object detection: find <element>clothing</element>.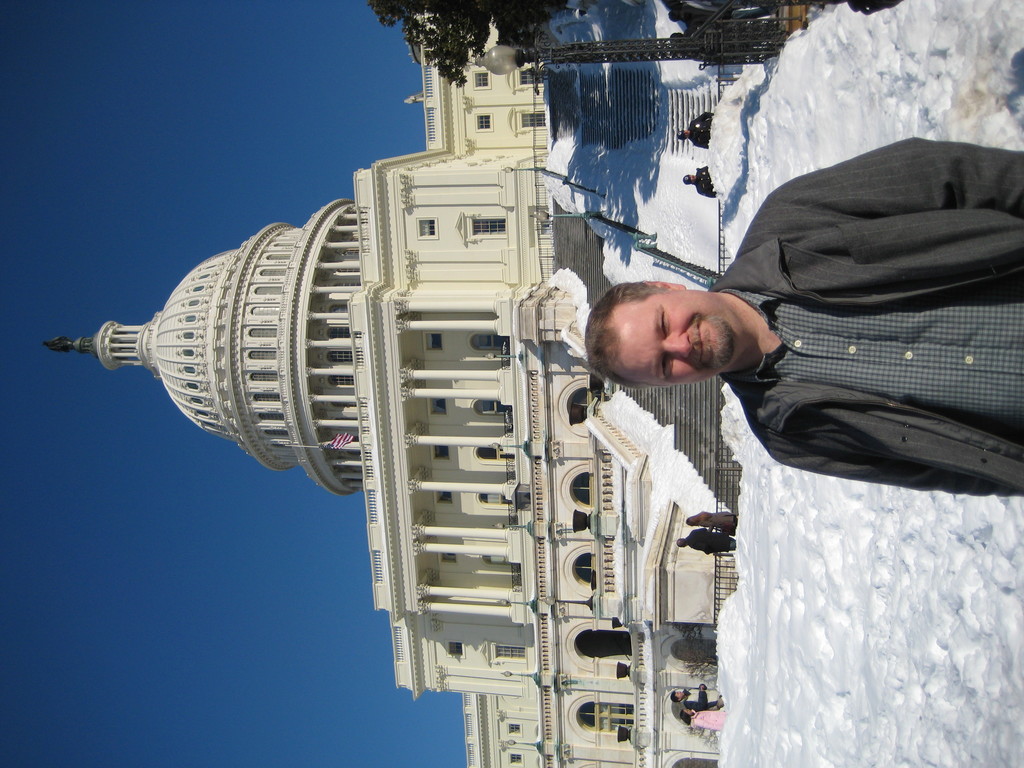
detection(694, 115, 711, 149).
